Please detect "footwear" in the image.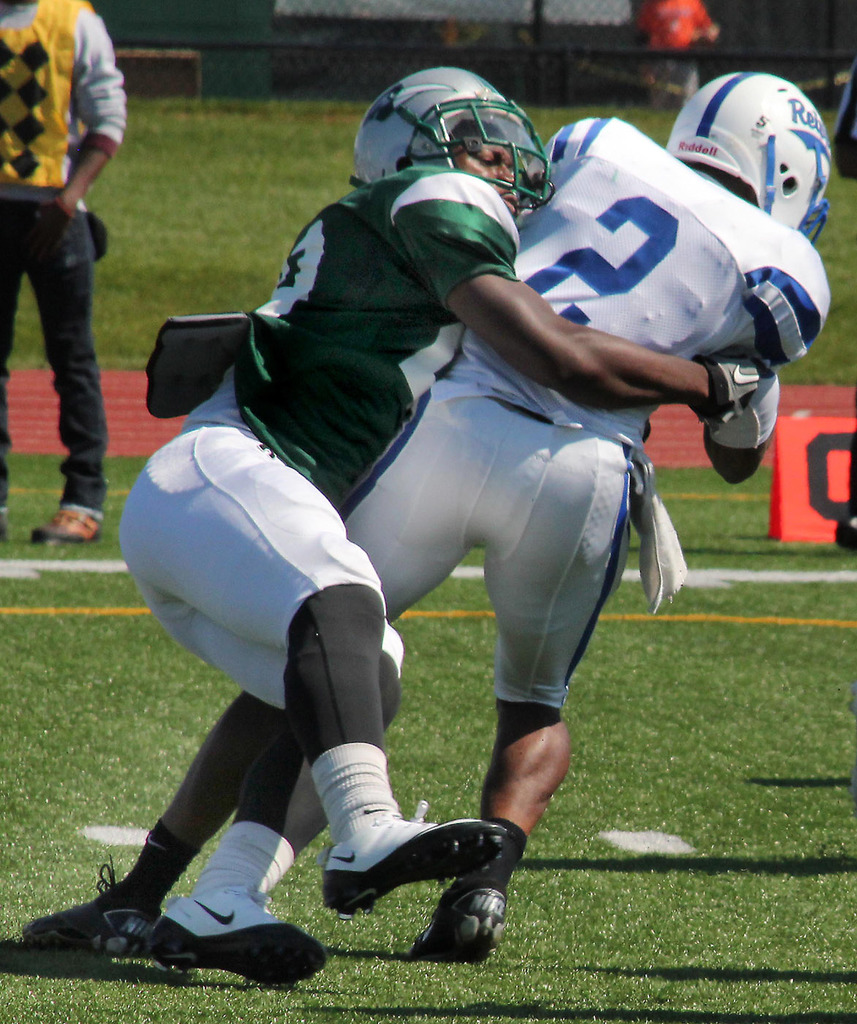
<box>144,877,320,991</box>.
